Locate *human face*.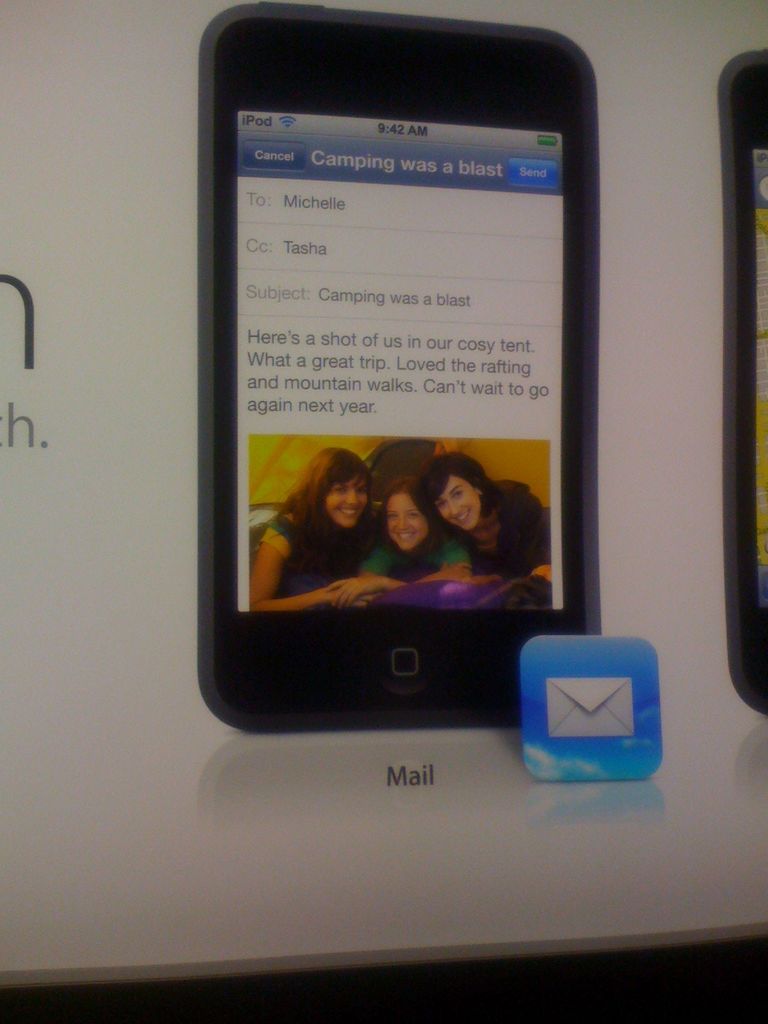
Bounding box: [383,490,429,554].
